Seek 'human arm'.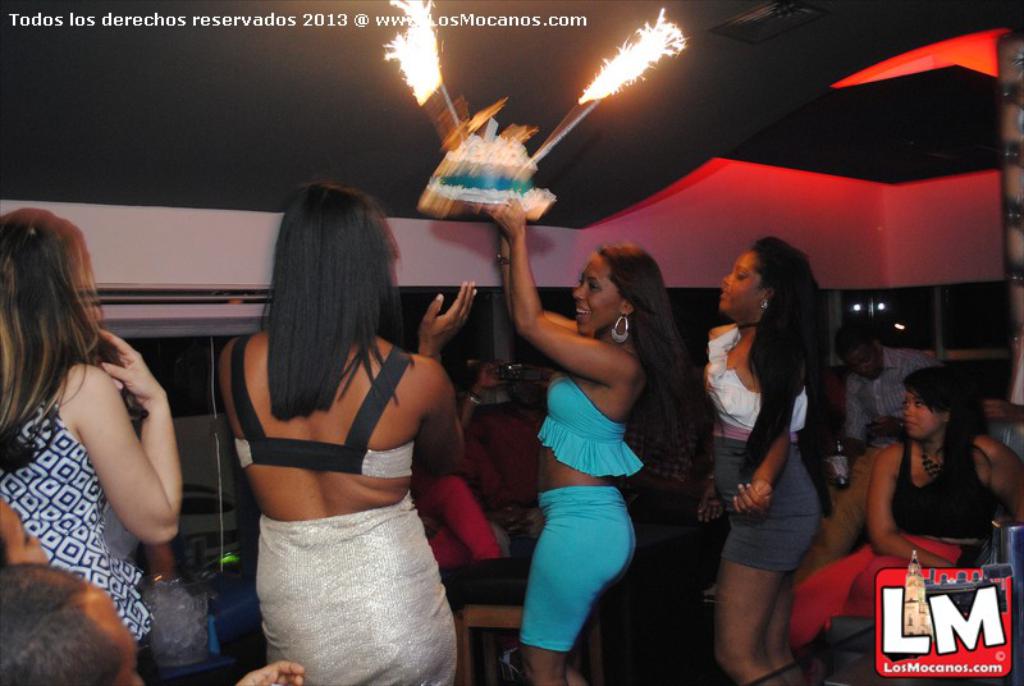
x1=502 y1=209 x2=593 y2=339.
